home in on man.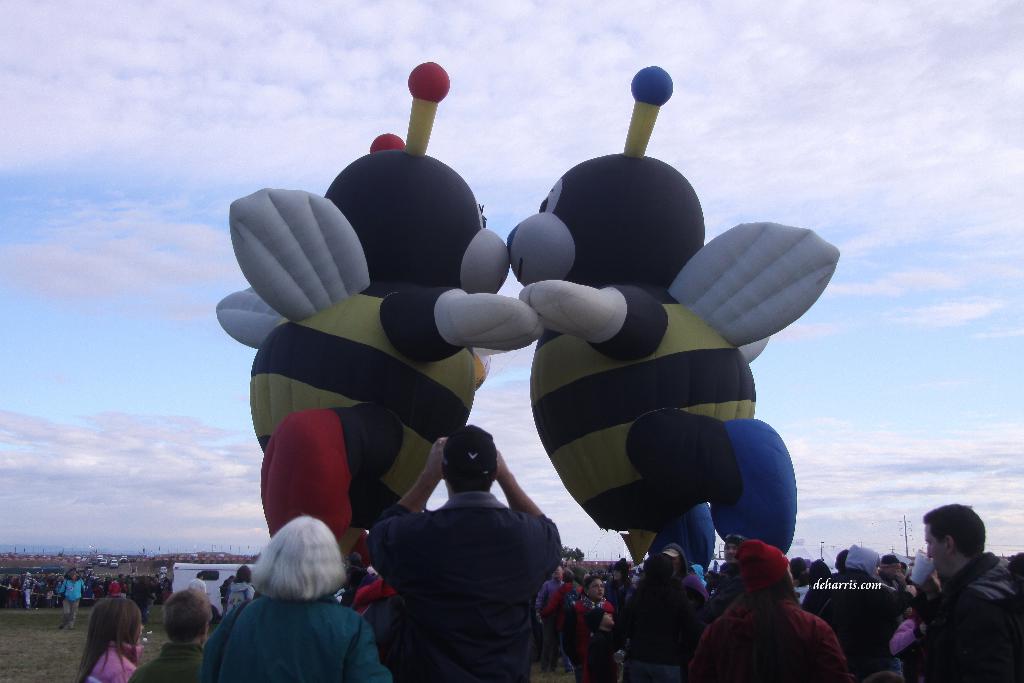
Homed in at box=[56, 570, 86, 629].
